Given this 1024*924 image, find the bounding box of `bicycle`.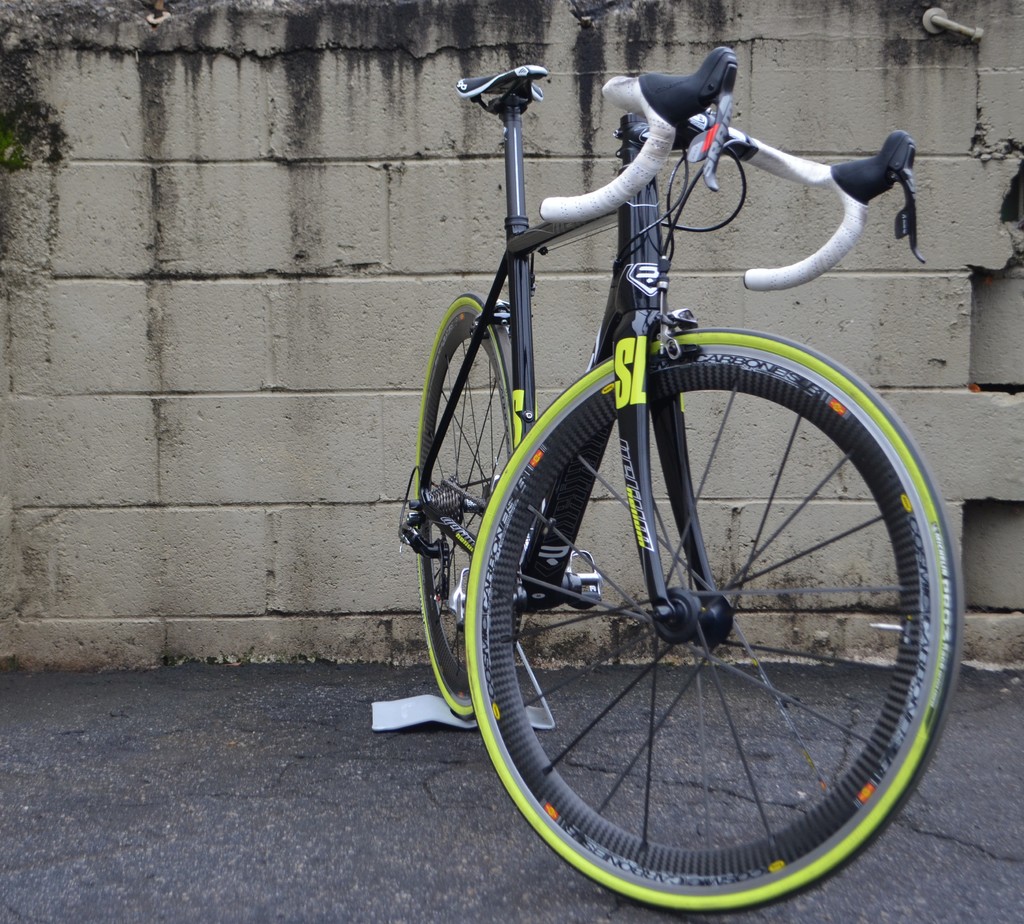
345/3/1011/910.
